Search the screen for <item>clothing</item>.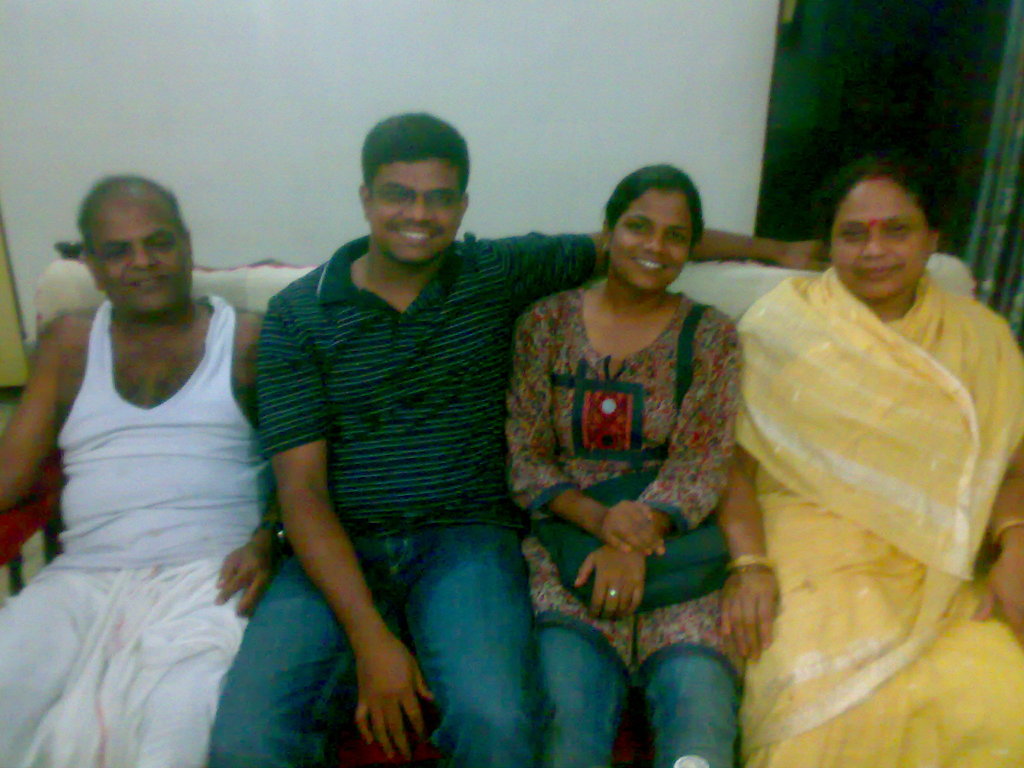
Found at Rect(0, 556, 255, 766).
